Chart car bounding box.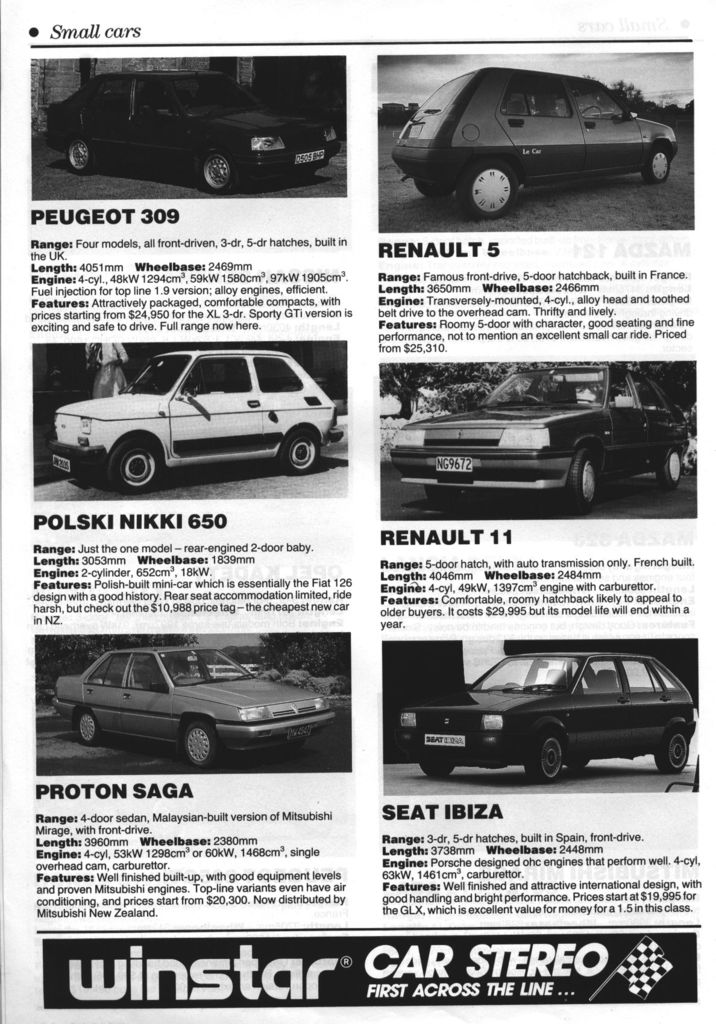
Charted: (393, 68, 677, 211).
